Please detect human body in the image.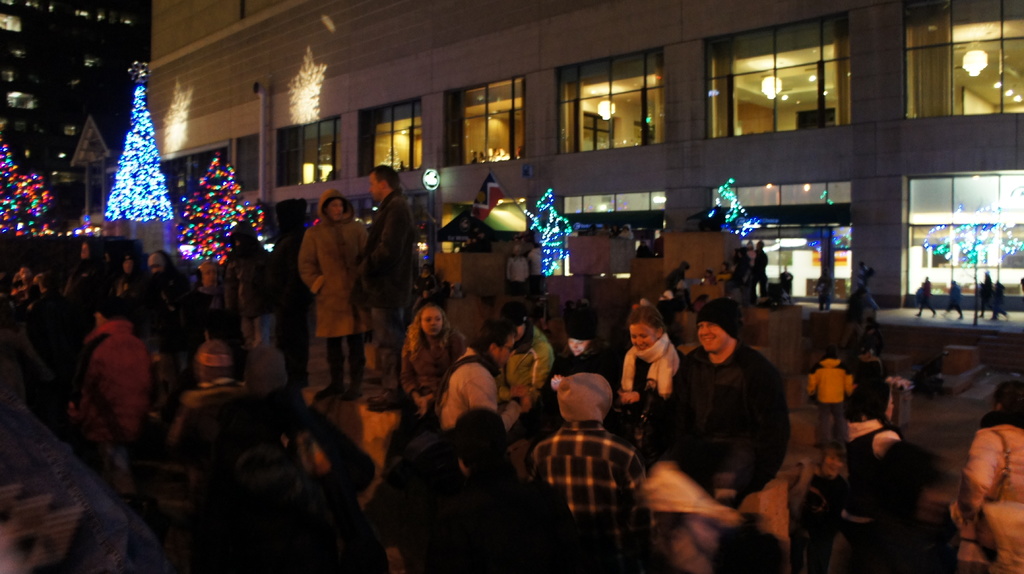
BBox(394, 299, 468, 427).
